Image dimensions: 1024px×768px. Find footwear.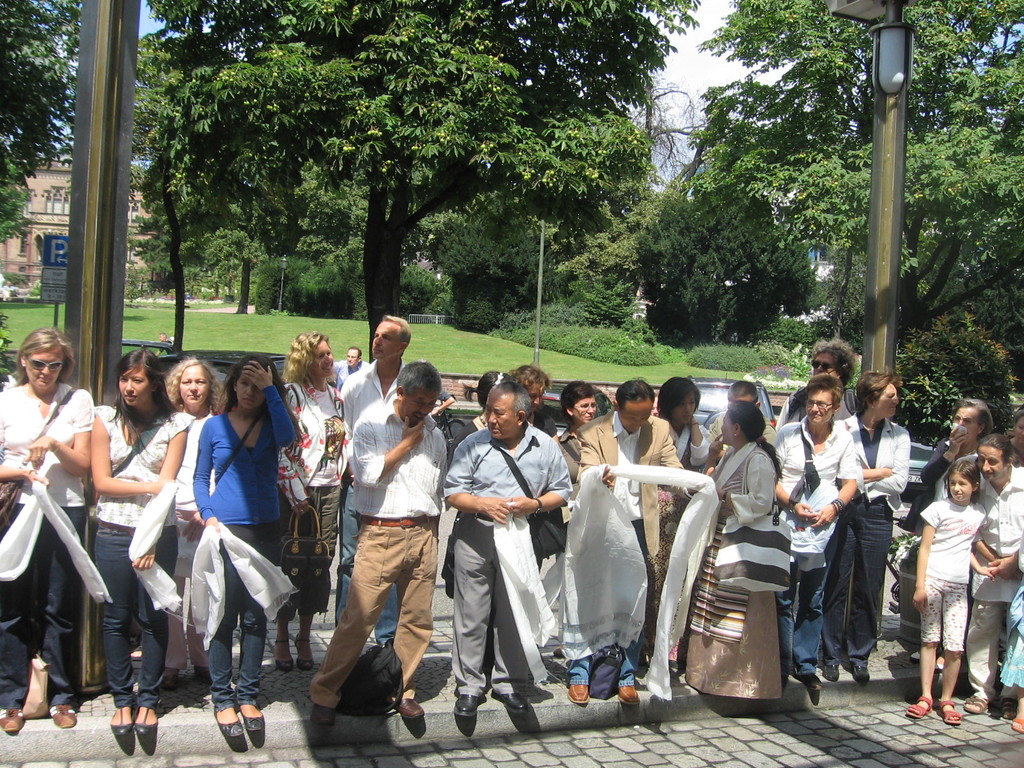
(left=1010, top=714, right=1023, bottom=734).
